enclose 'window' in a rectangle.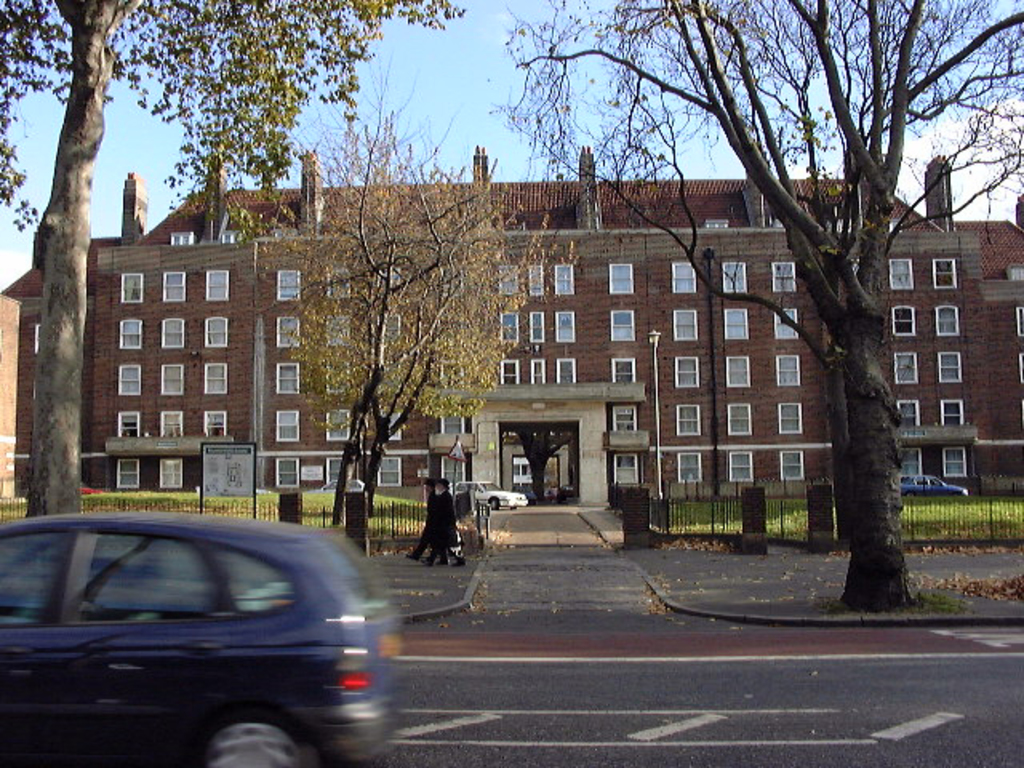
pyautogui.locateOnScreen(163, 270, 186, 301).
